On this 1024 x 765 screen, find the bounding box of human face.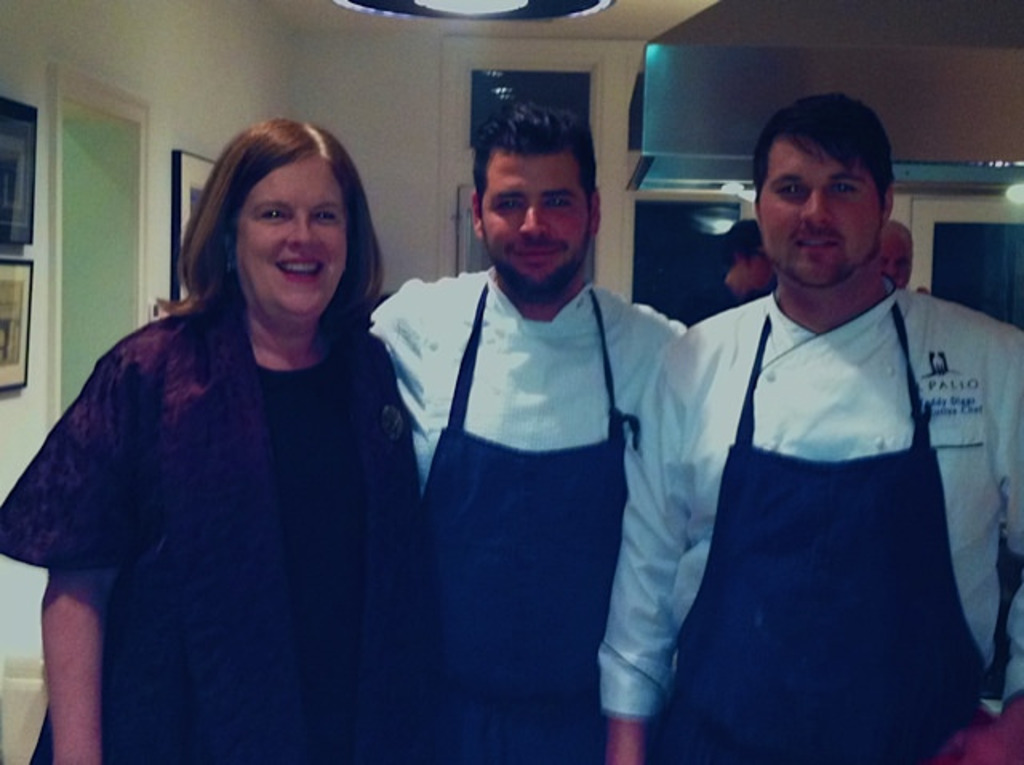
Bounding box: bbox(238, 154, 347, 315).
